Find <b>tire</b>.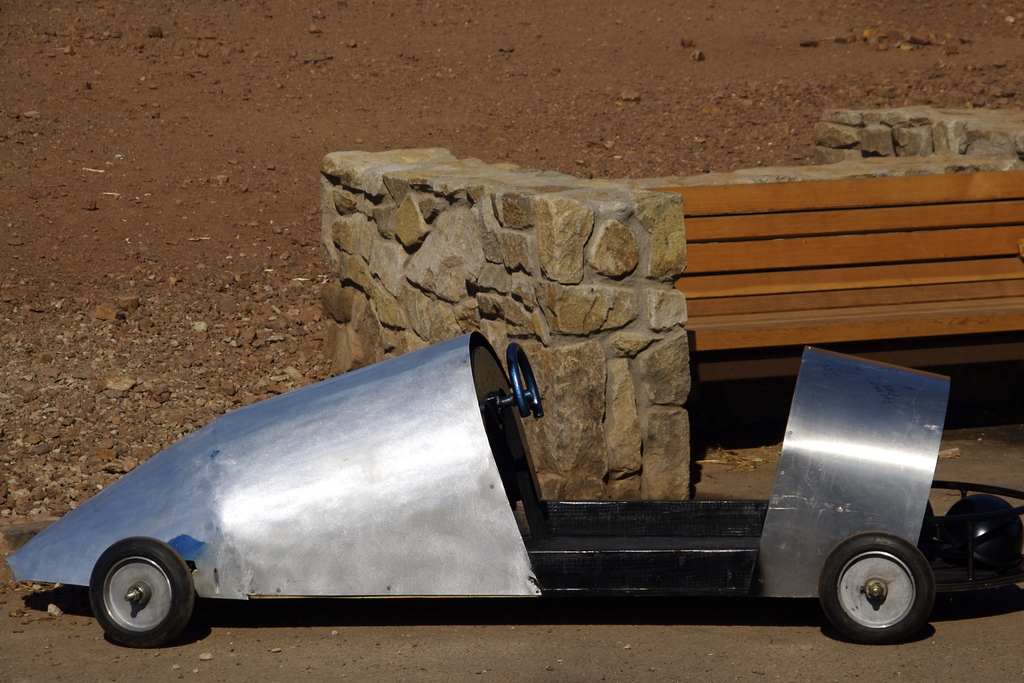
[left=947, top=497, right=1023, bottom=555].
